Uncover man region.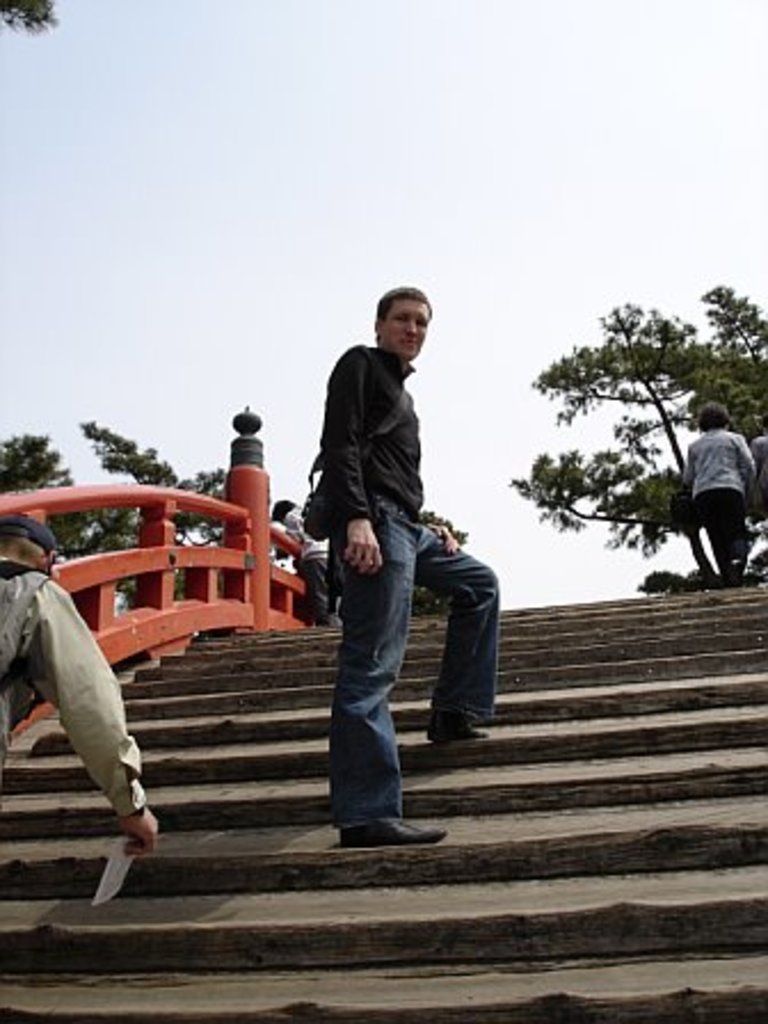
Uncovered: rect(0, 517, 160, 857).
